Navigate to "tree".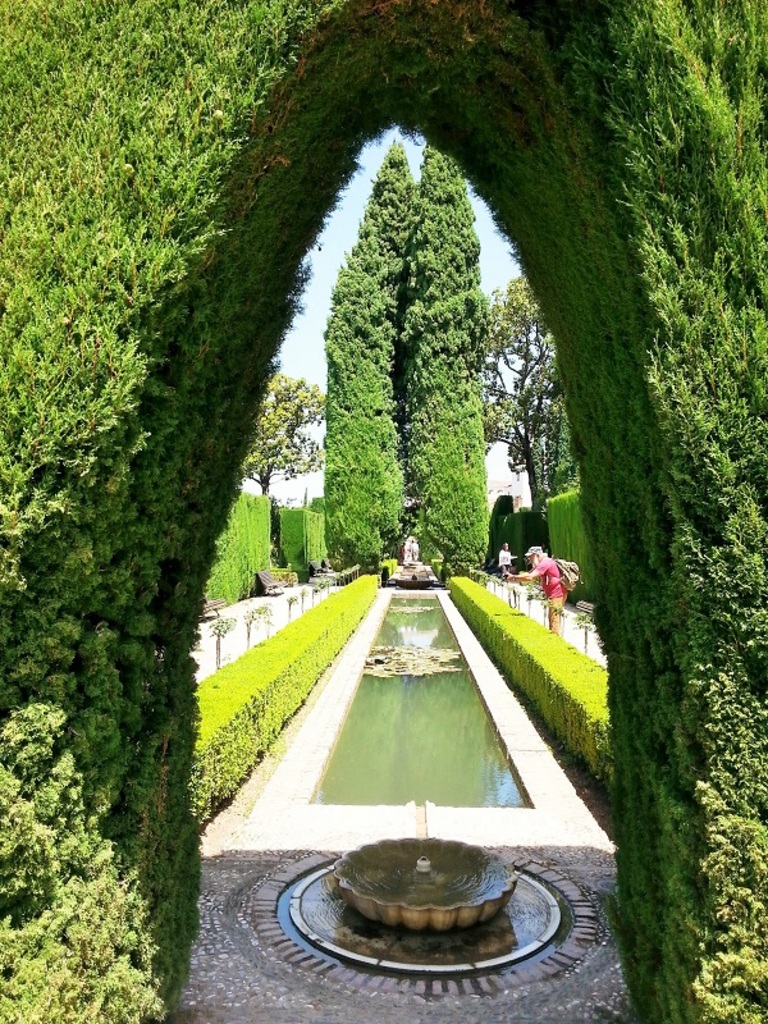
Navigation target: detection(485, 275, 576, 502).
